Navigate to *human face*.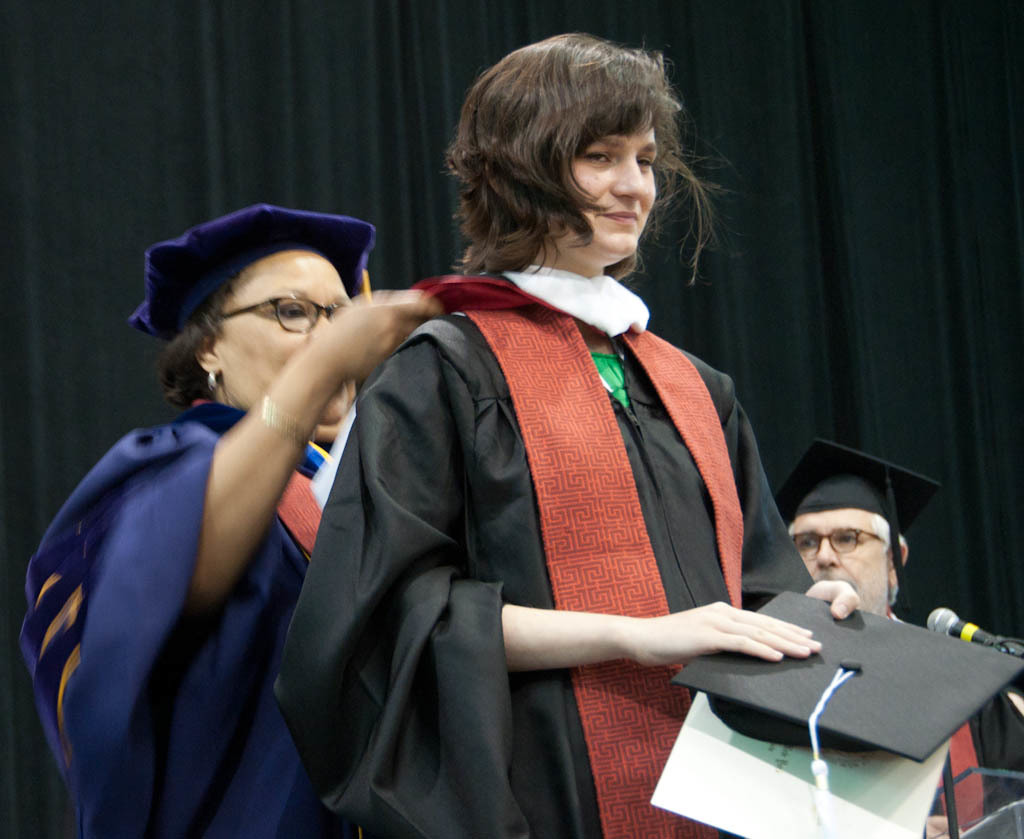
Navigation target: x1=792, y1=510, x2=889, y2=614.
